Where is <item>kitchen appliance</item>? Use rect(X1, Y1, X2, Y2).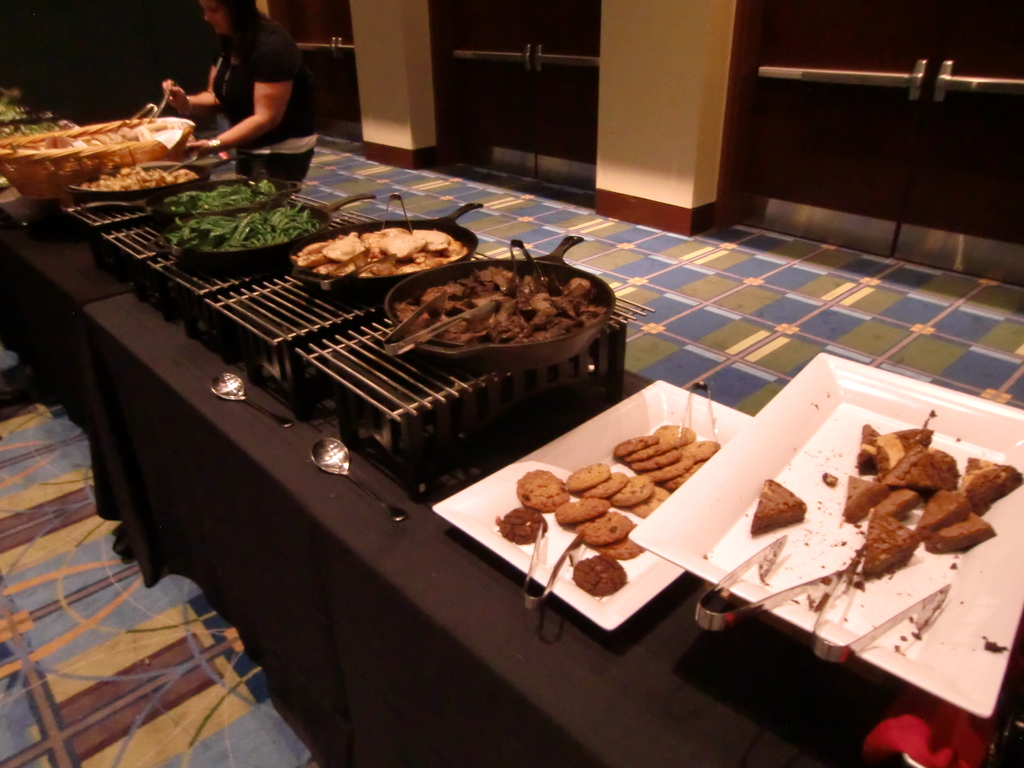
rect(440, 383, 692, 623).
